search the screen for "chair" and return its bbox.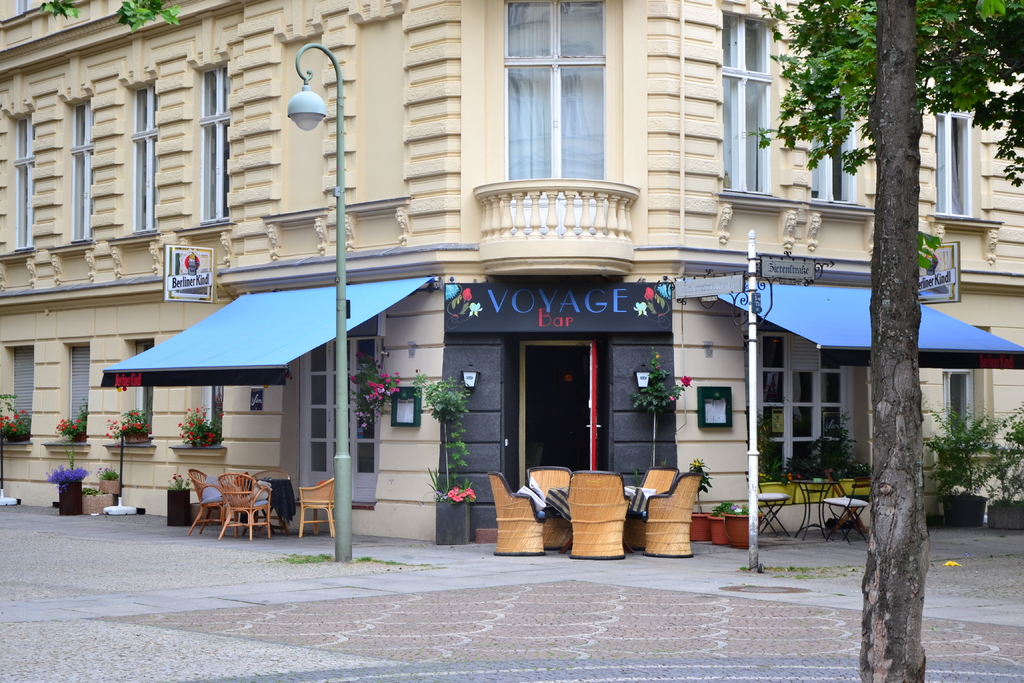
Found: detection(298, 477, 340, 539).
